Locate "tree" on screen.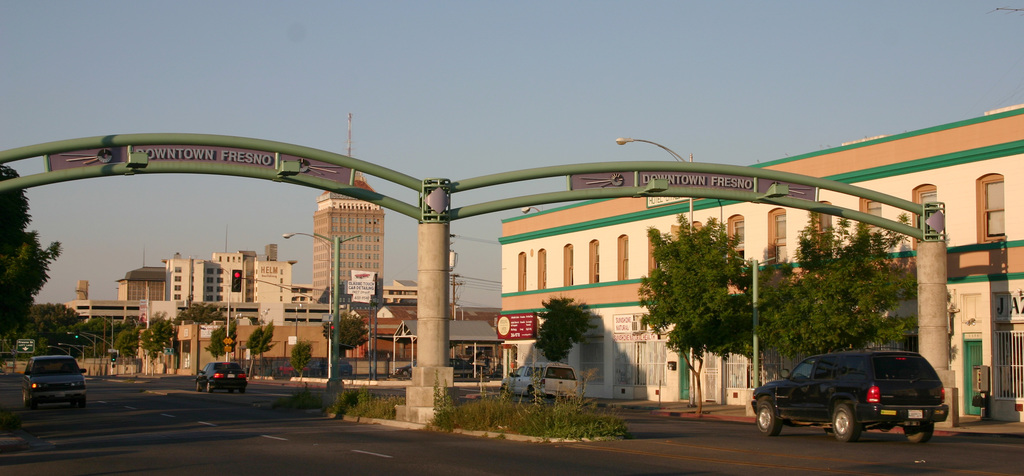
On screen at (630, 209, 757, 413).
